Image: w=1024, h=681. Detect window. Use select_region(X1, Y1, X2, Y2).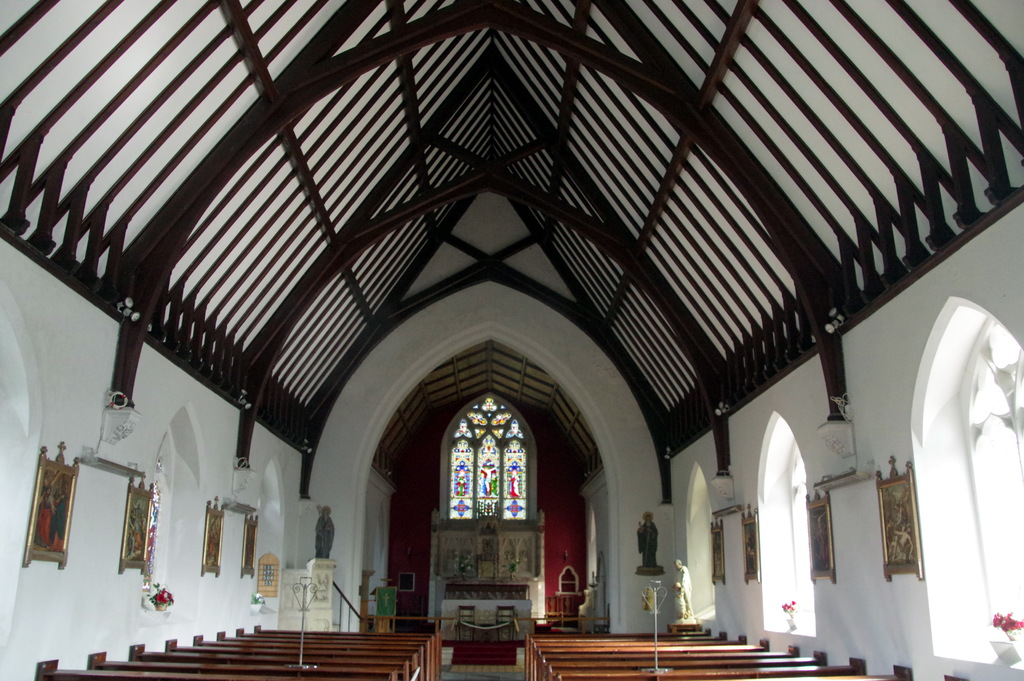
select_region(448, 391, 539, 525).
